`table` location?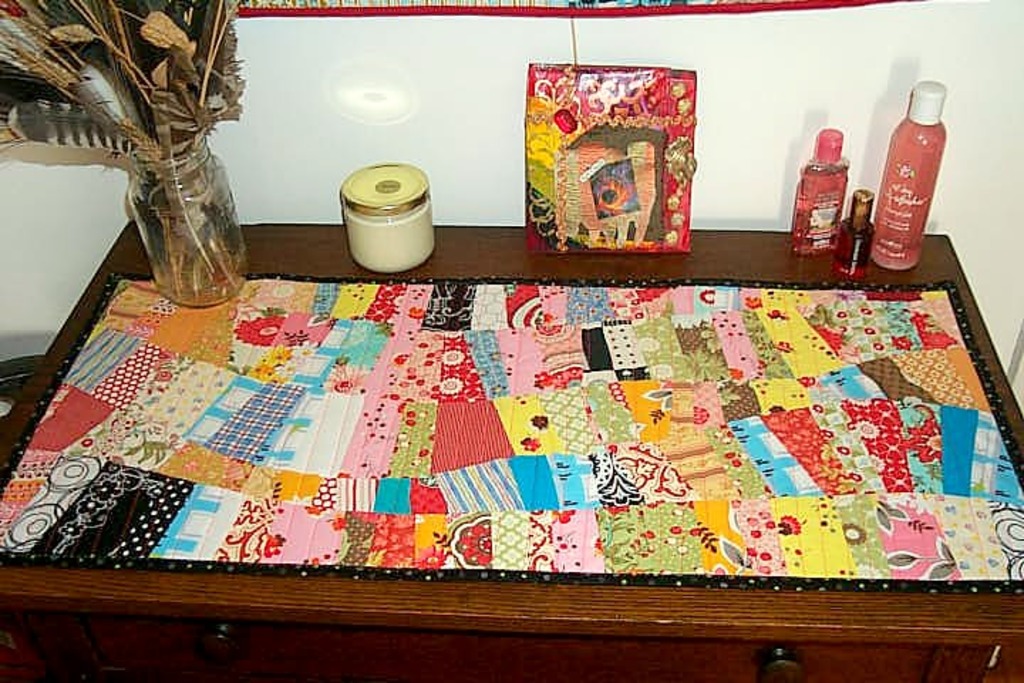
(13, 168, 1023, 650)
